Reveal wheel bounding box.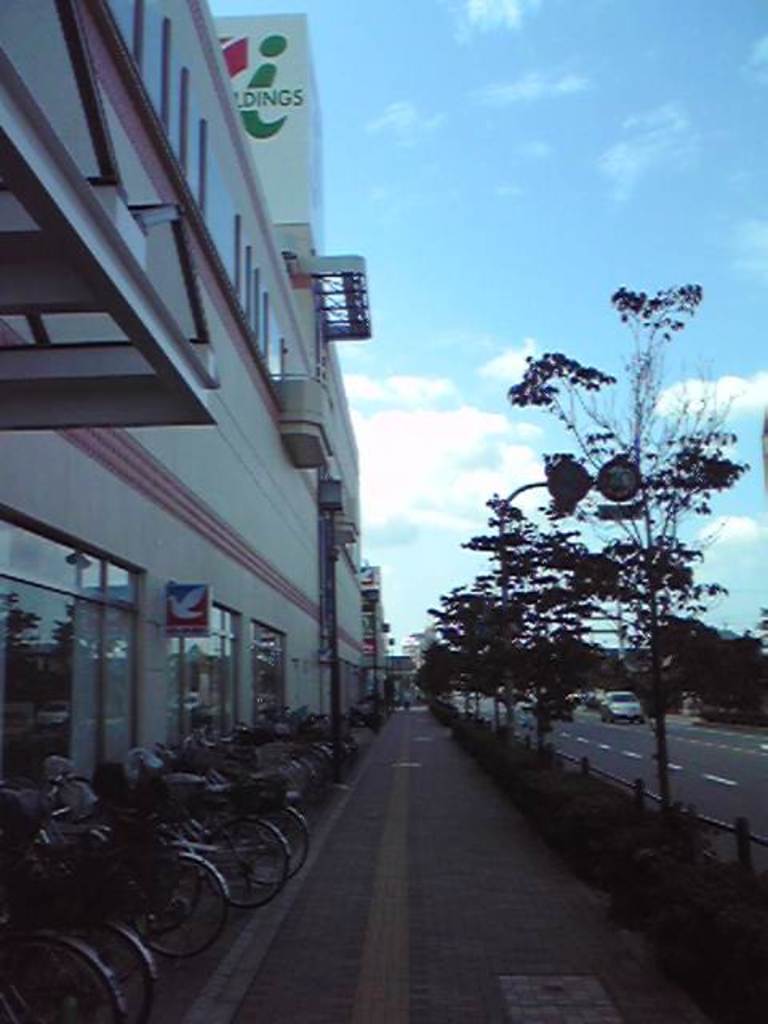
Revealed: select_region(235, 805, 307, 885).
